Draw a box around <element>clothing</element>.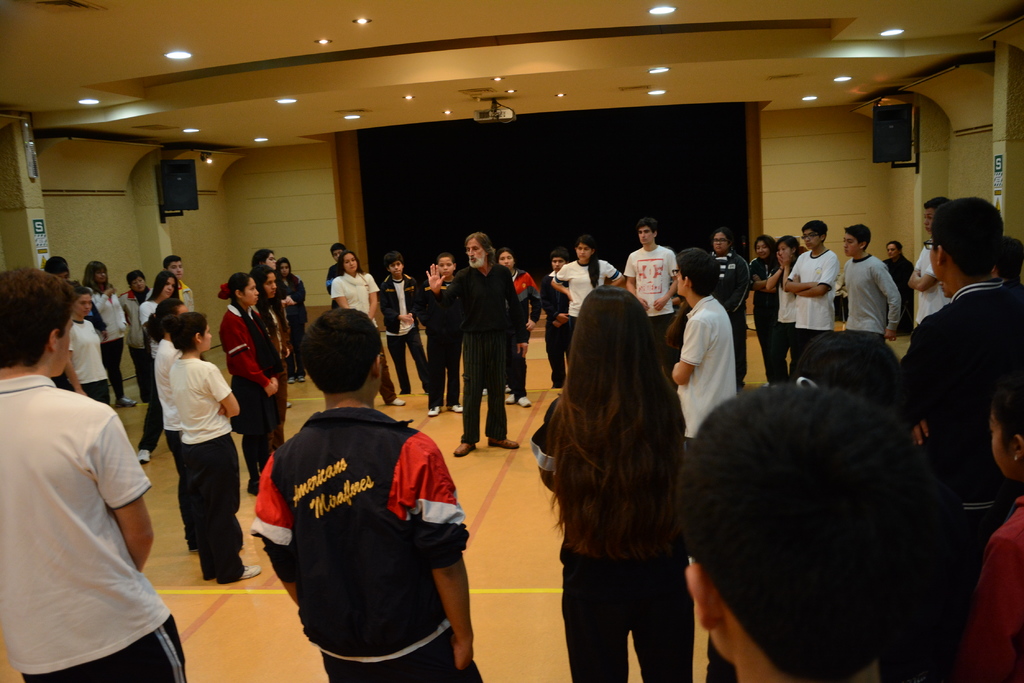
box=[711, 253, 755, 414].
